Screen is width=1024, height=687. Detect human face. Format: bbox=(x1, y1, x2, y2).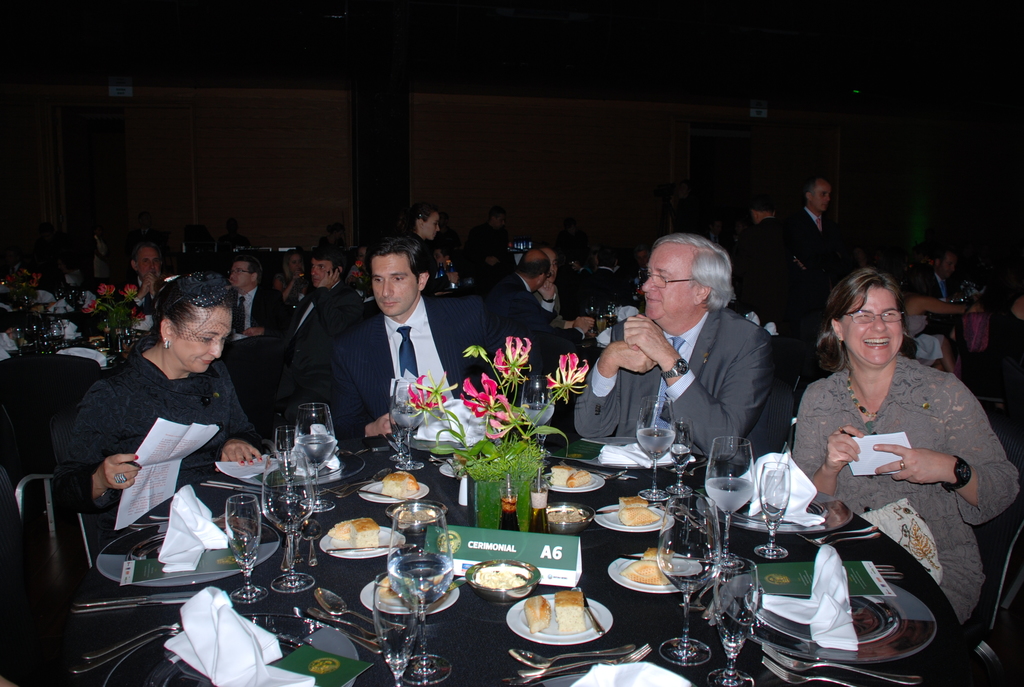
bbox=(643, 244, 698, 323).
